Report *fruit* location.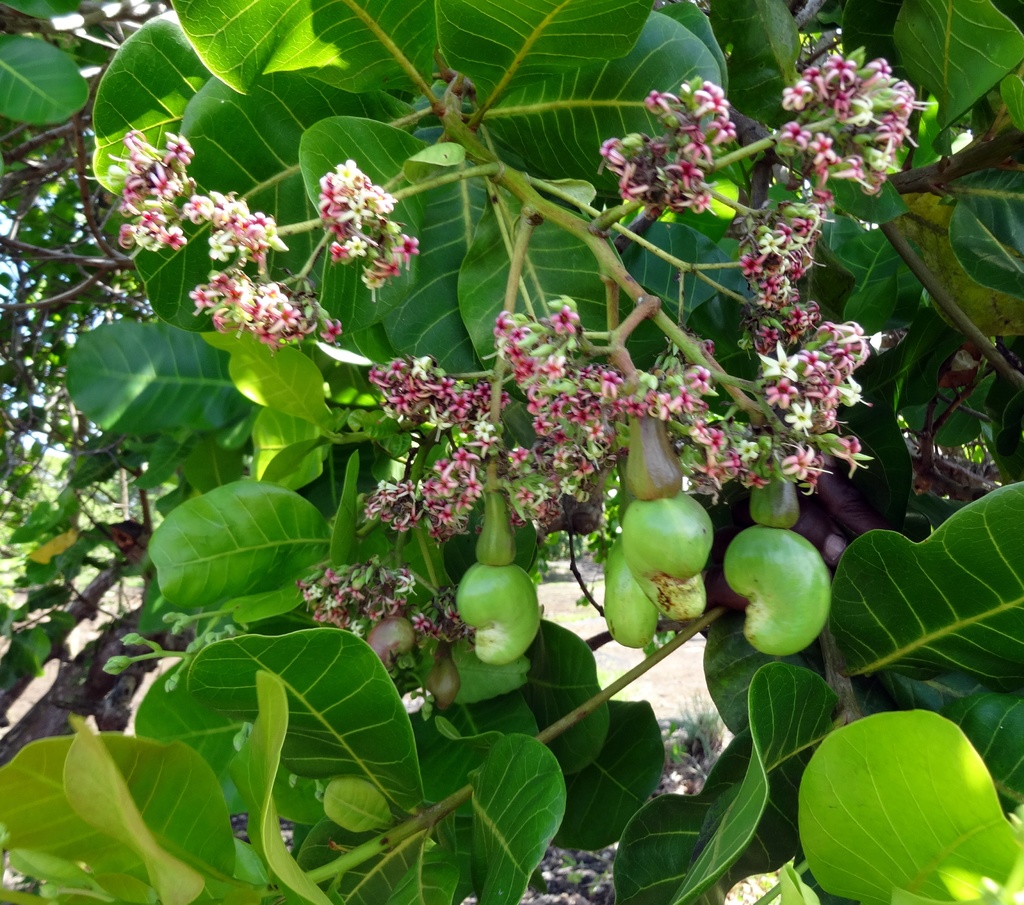
Report: [x1=621, y1=491, x2=717, y2=626].
